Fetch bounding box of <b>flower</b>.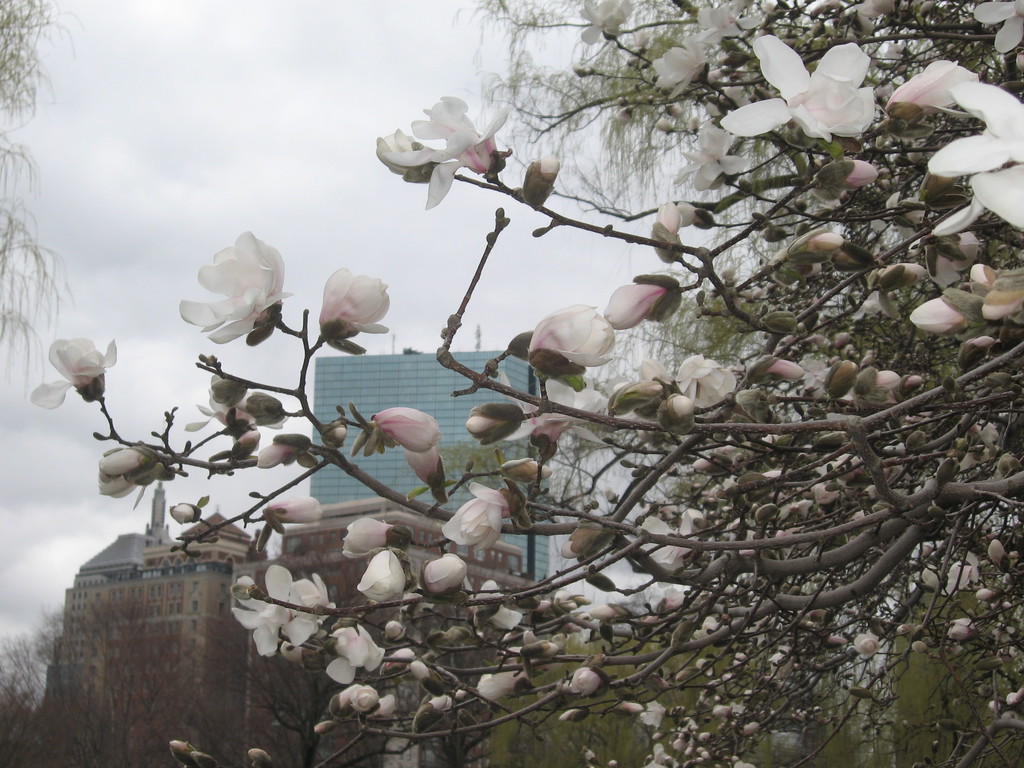
Bbox: box=[624, 378, 657, 398].
